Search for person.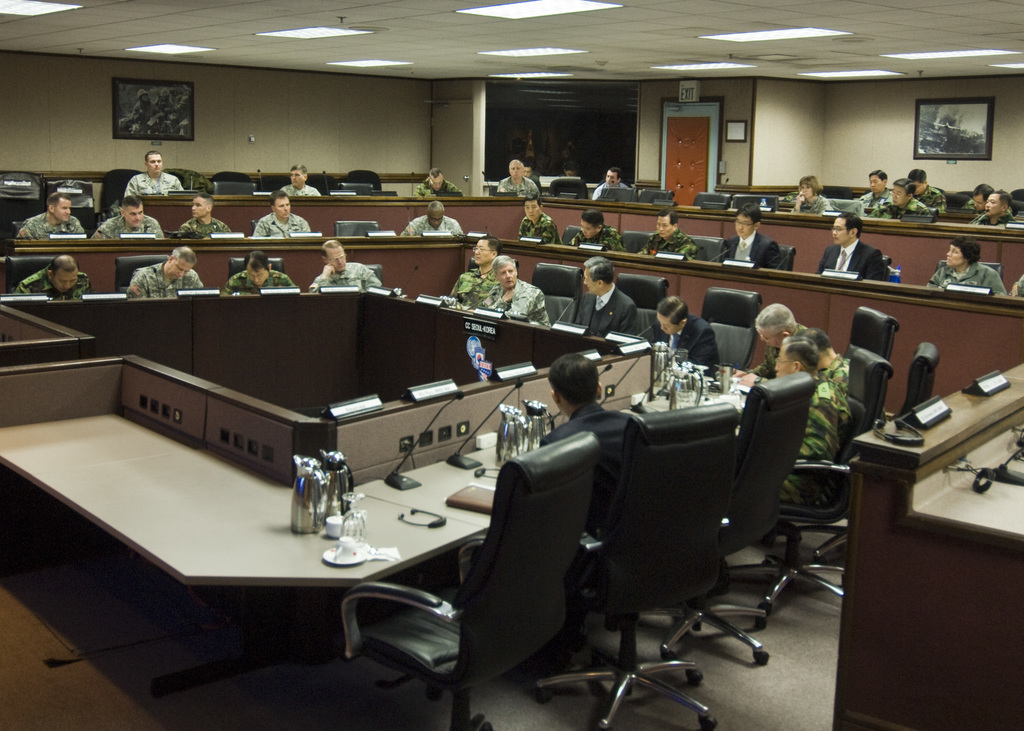
Found at (666, 304, 730, 397).
